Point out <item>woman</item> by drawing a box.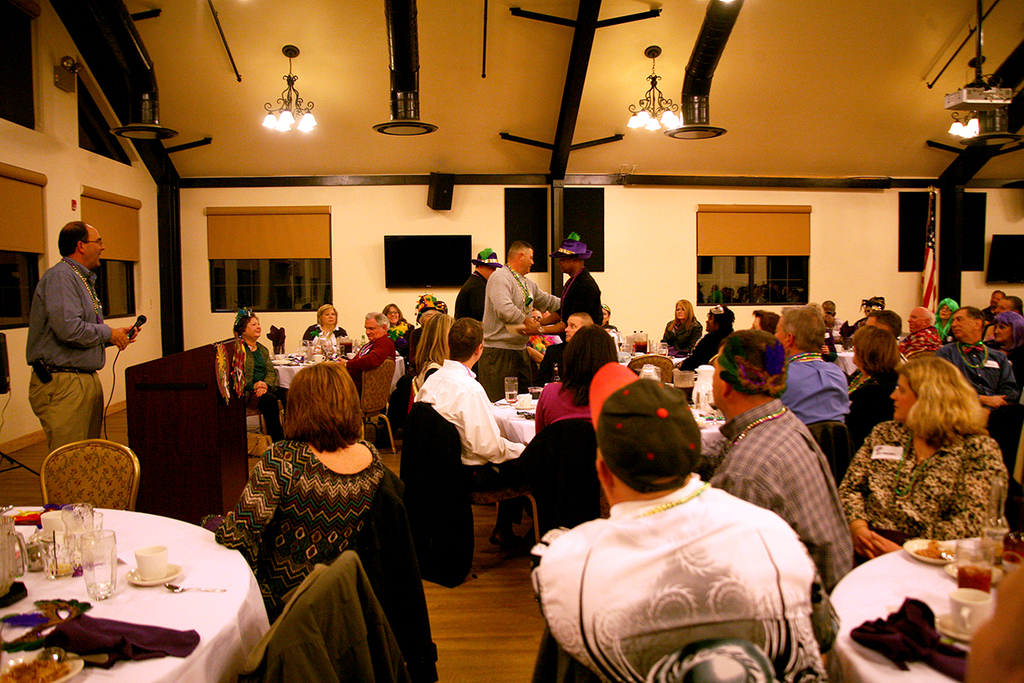
[left=984, top=310, right=1023, bottom=395].
